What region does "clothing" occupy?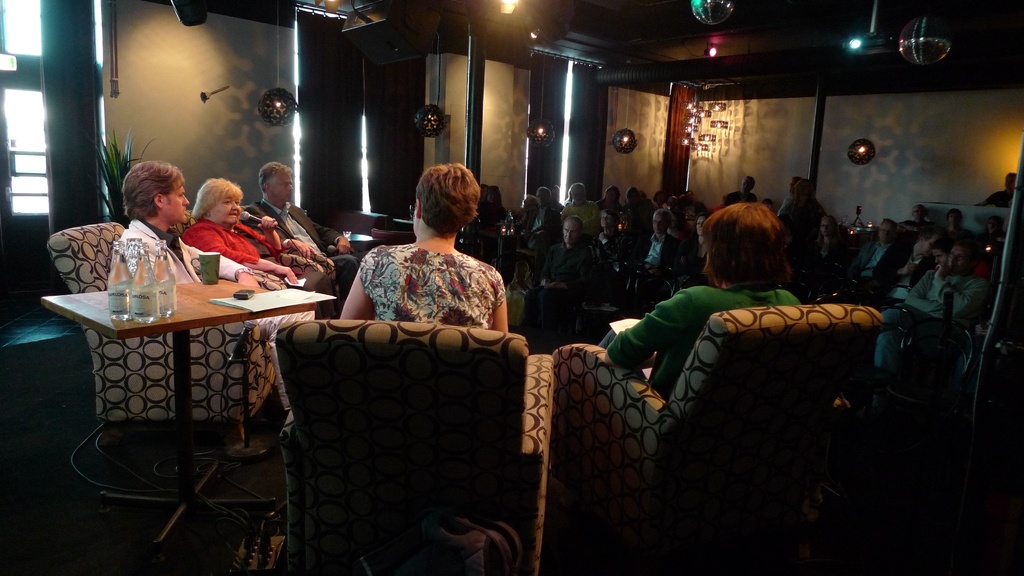
x1=557, y1=200, x2=598, y2=244.
